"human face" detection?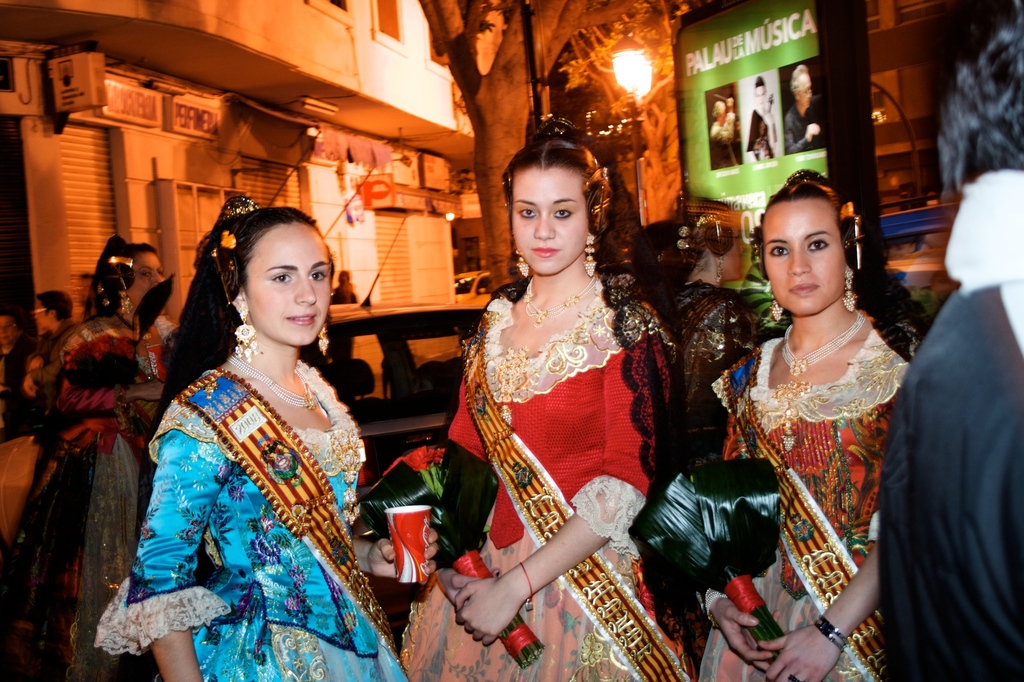
35 309 52 332
